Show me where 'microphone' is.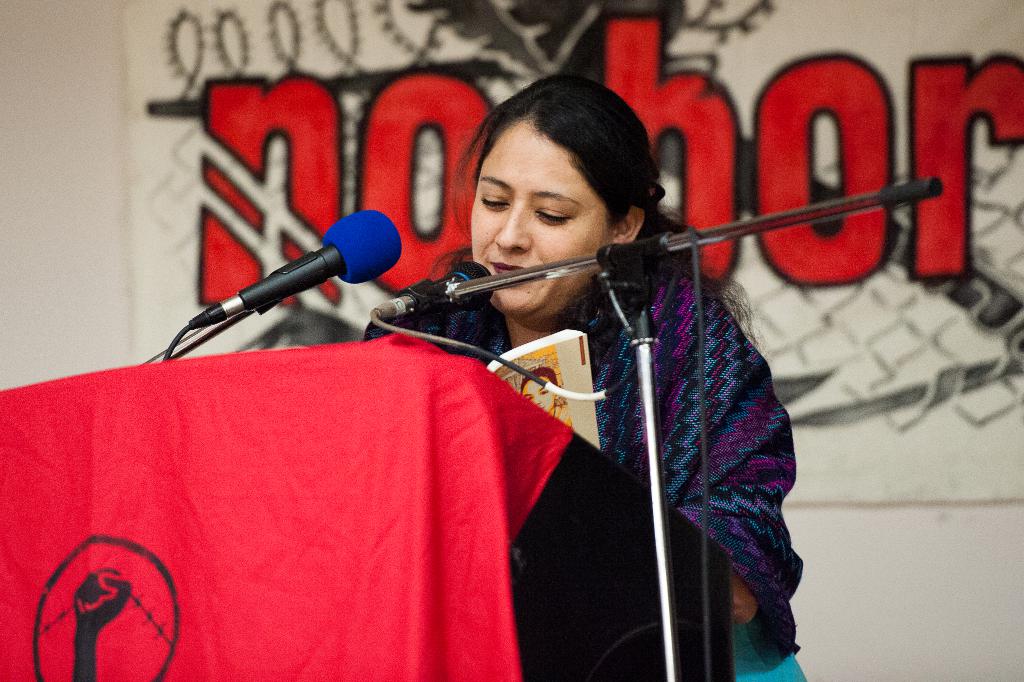
'microphone' is at (x1=170, y1=228, x2=404, y2=344).
